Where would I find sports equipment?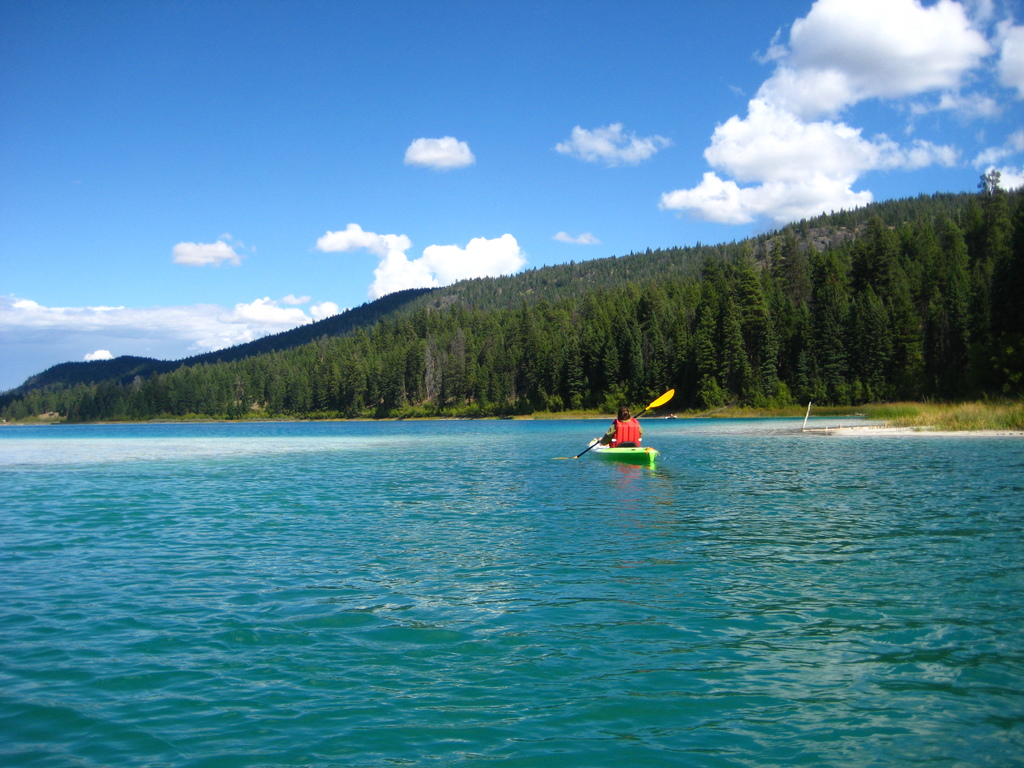
At {"left": 574, "top": 389, "right": 676, "bottom": 457}.
